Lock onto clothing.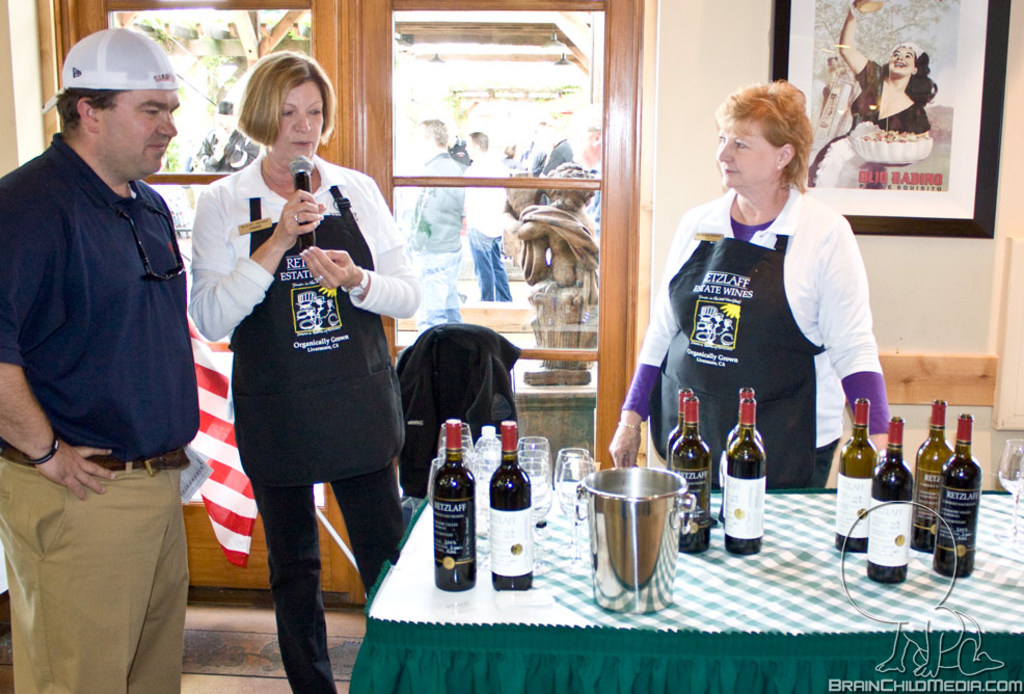
Locked: {"x1": 0, "y1": 133, "x2": 196, "y2": 693}.
